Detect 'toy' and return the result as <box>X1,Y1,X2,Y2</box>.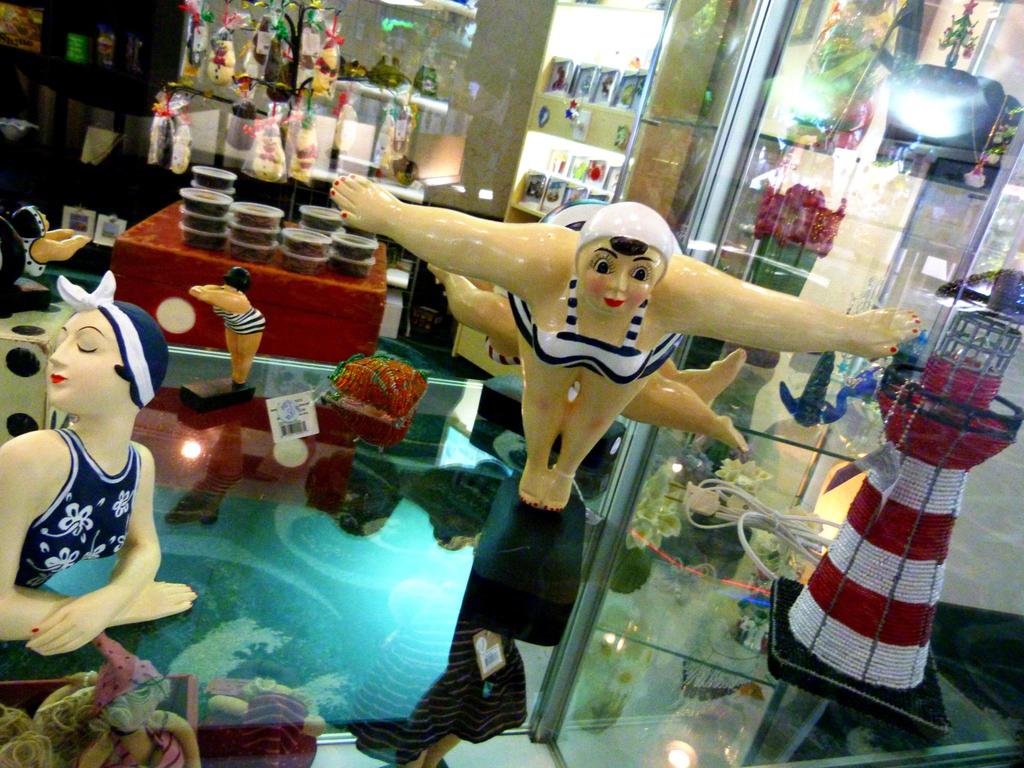
<box>70,631,199,767</box>.
